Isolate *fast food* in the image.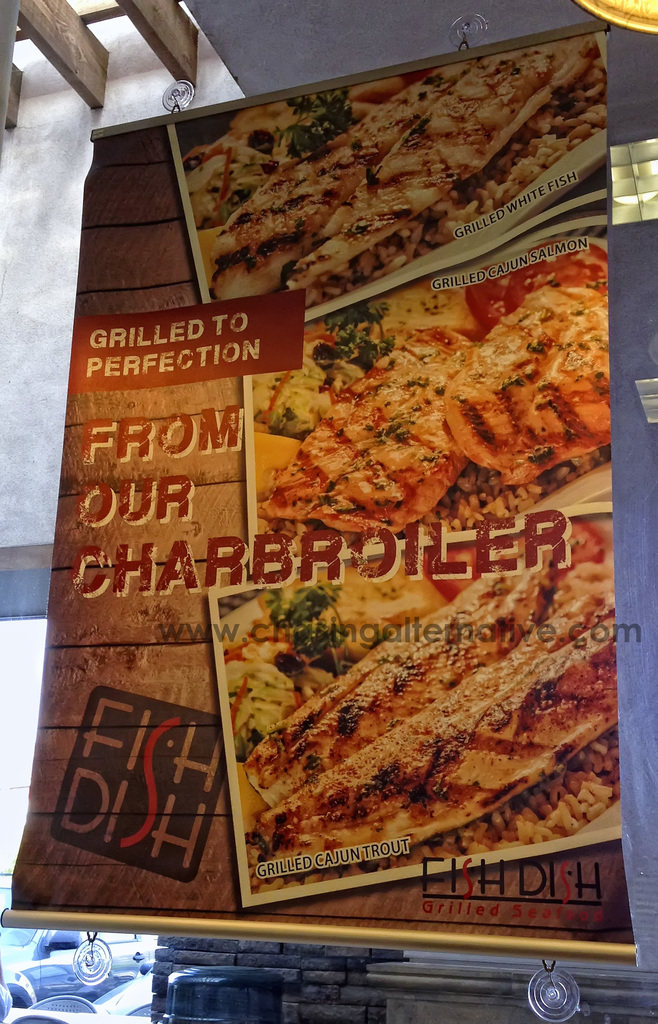
Isolated region: 188/105/341/232.
